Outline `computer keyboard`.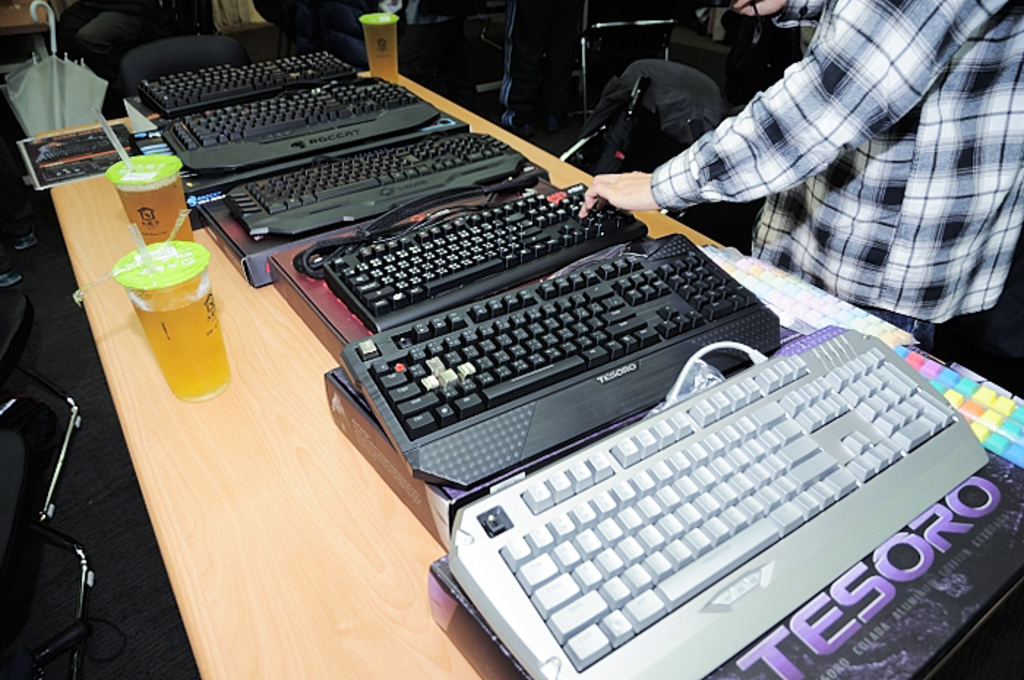
Outline: pyautogui.locateOnScreen(453, 328, 993, 679).
